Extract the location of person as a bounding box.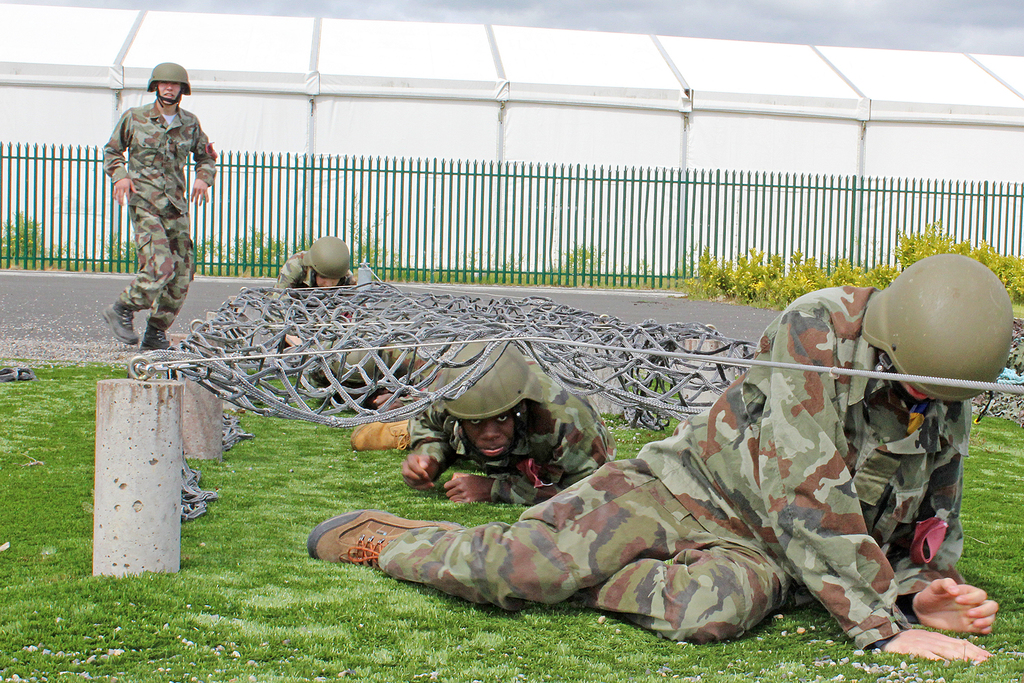
Rect(113, 66, 208, 359).
